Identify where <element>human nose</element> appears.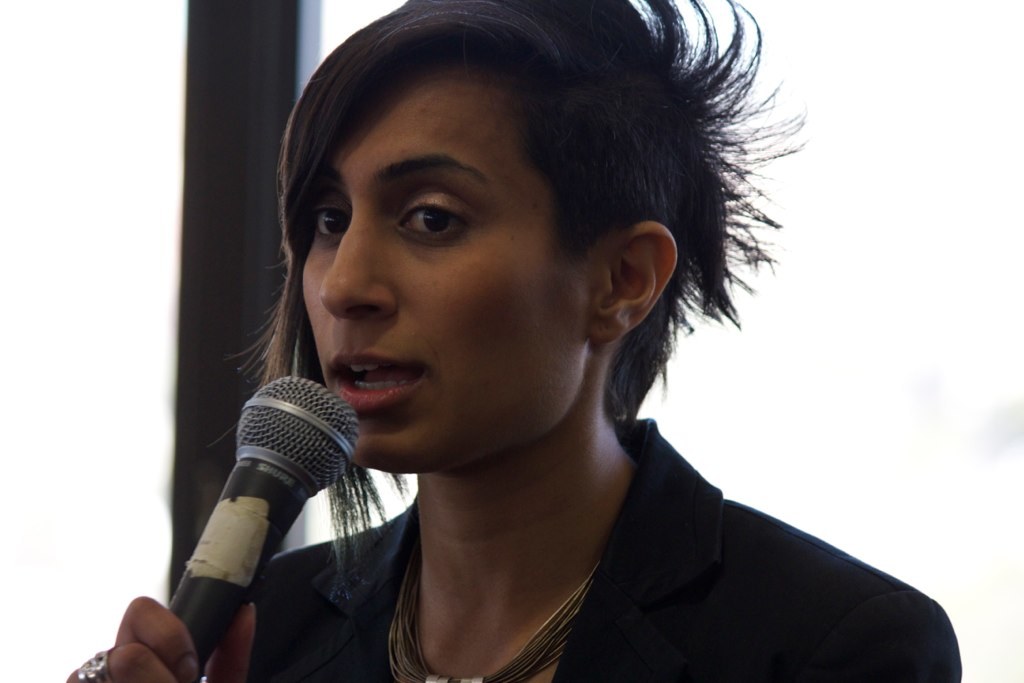
Appears at rect(318, 218, 394, 327).
